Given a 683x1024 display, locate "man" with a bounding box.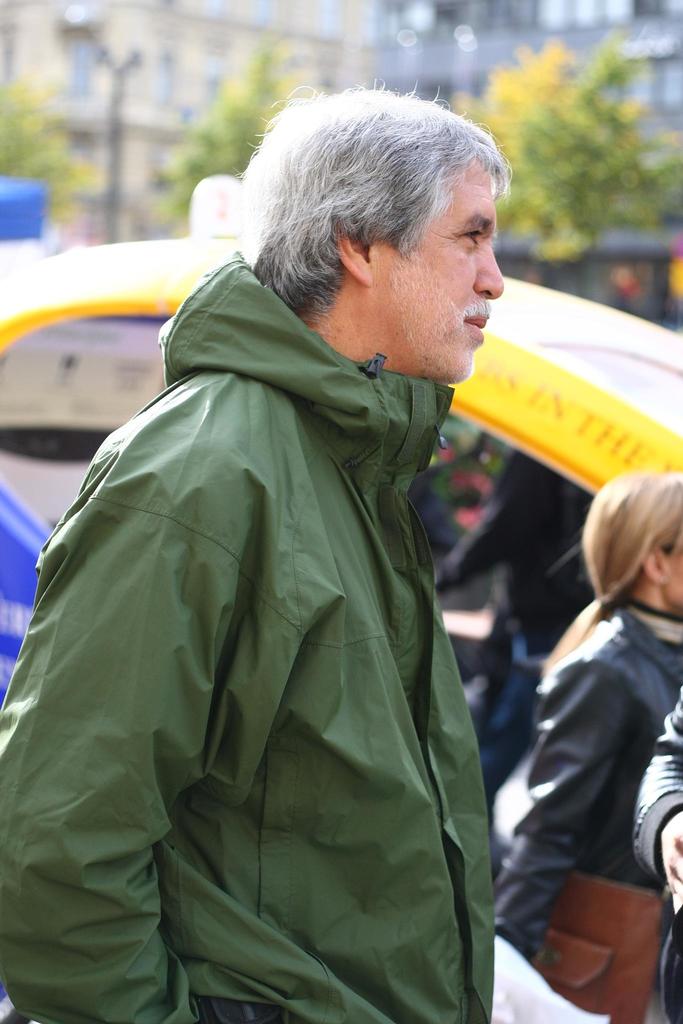
Located: (x1=26, y1=92, x2=571, y2=1000).
